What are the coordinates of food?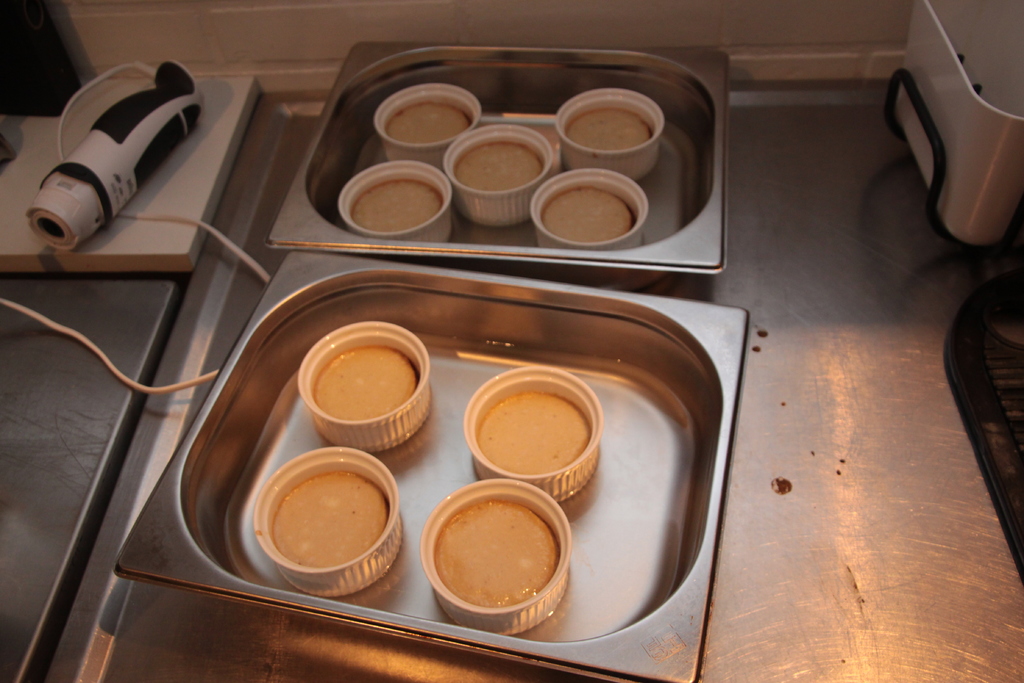
<box>564,103,651,148</box>.
